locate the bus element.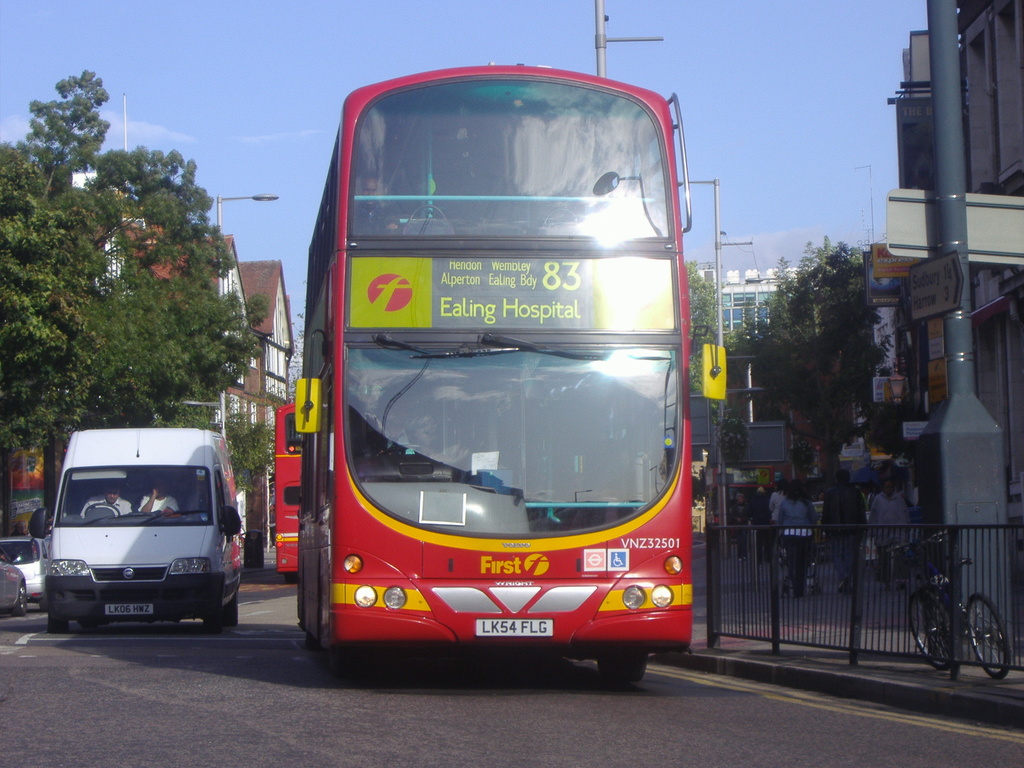
Element bbox: box(274, 401, 300, 577).
